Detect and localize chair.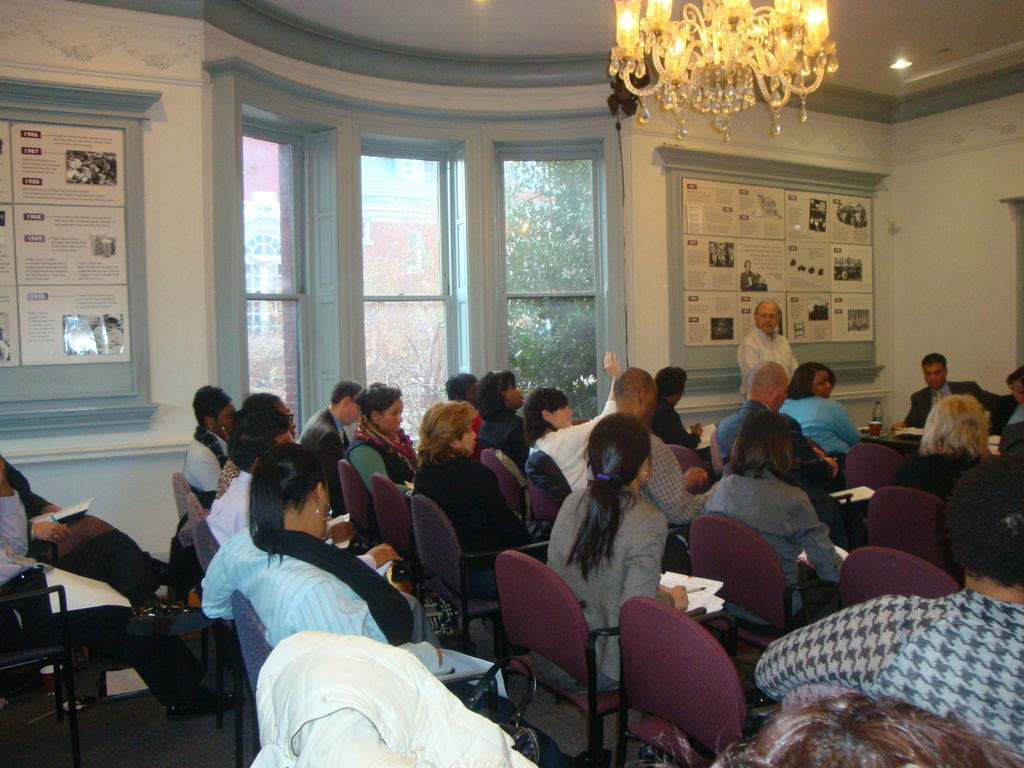
Localized at region(474, 568, 619, 767).
